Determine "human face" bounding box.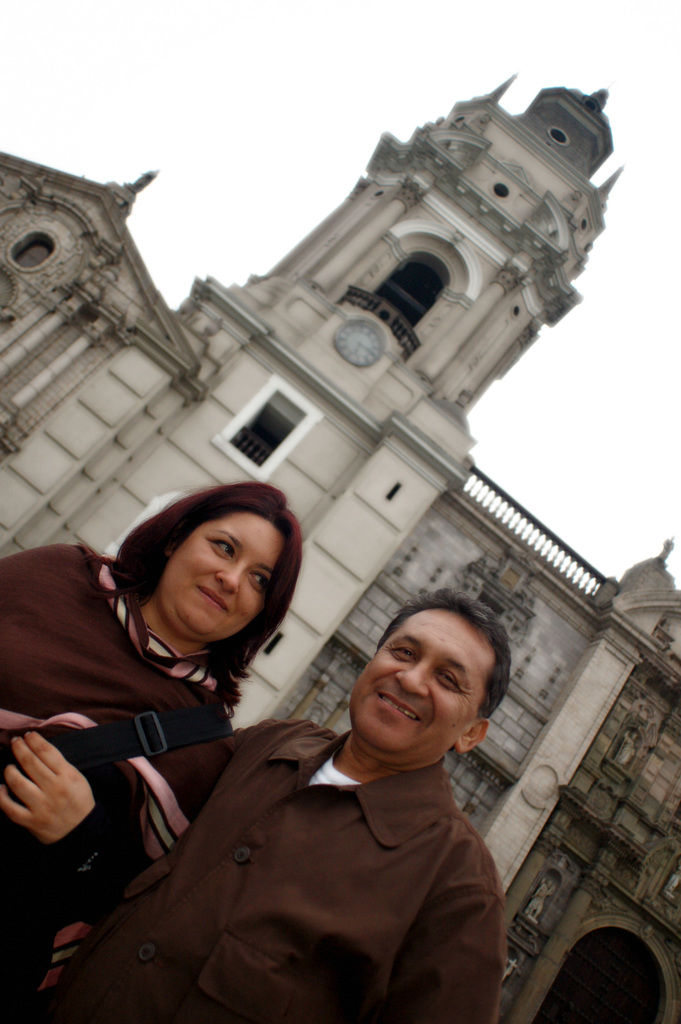
Determined: {"left": 165, "top": 509, "right": 268, "bottom": 640}.
